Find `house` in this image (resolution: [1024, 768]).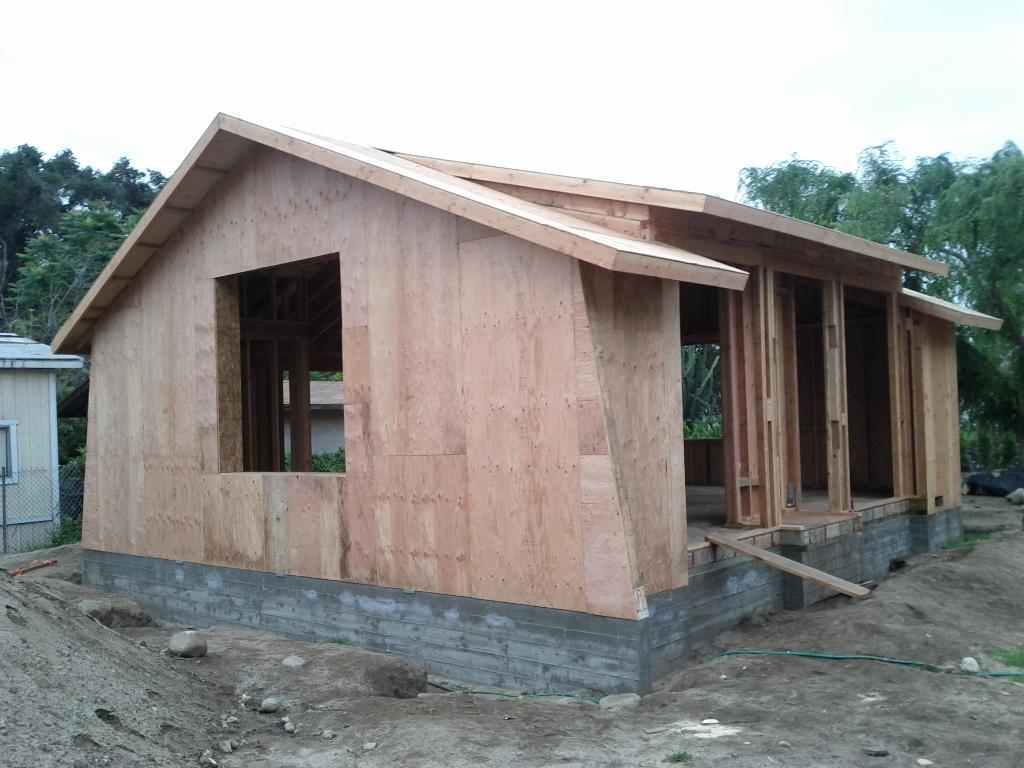
Rect(83, 111, 979, 627).
